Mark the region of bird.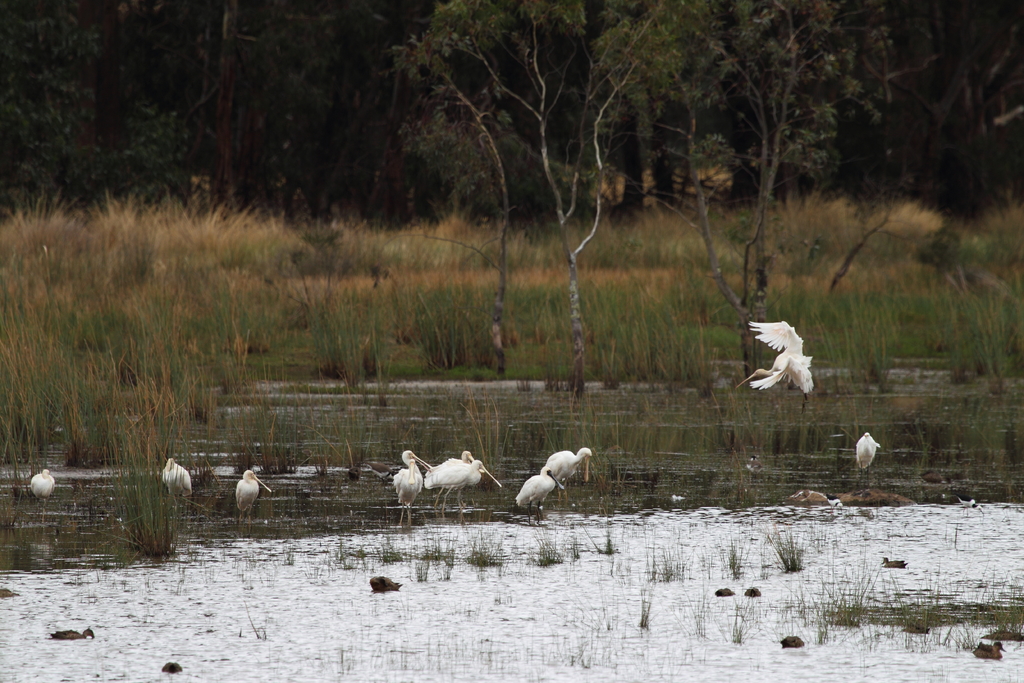
Region: <box>392,448,433,523</box>.
